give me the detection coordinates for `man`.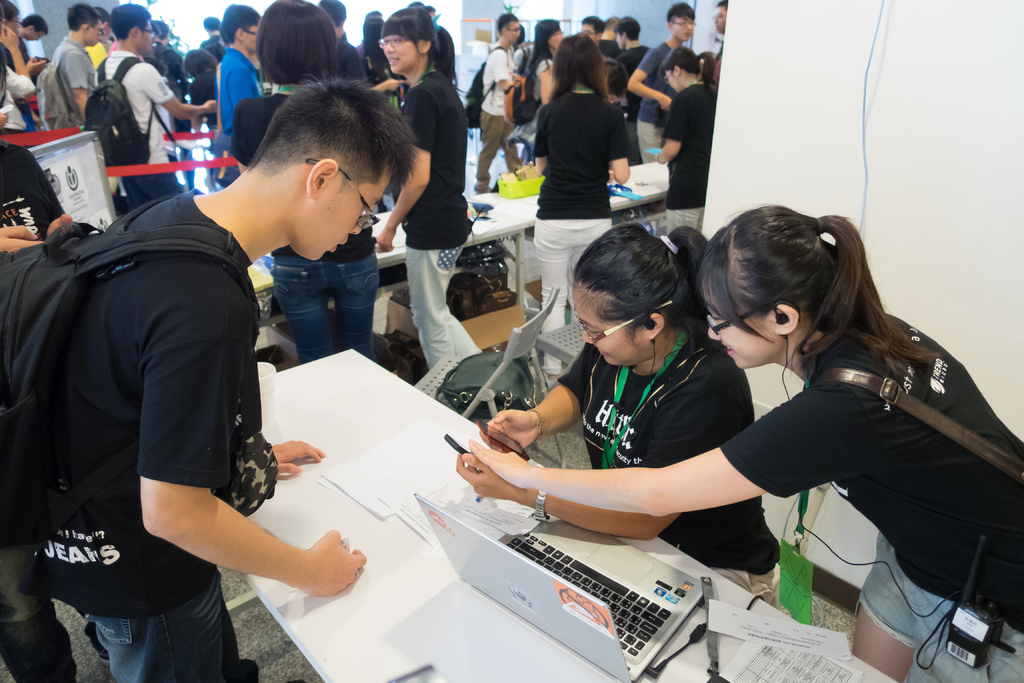
detection(580, 15, 618, 55).
